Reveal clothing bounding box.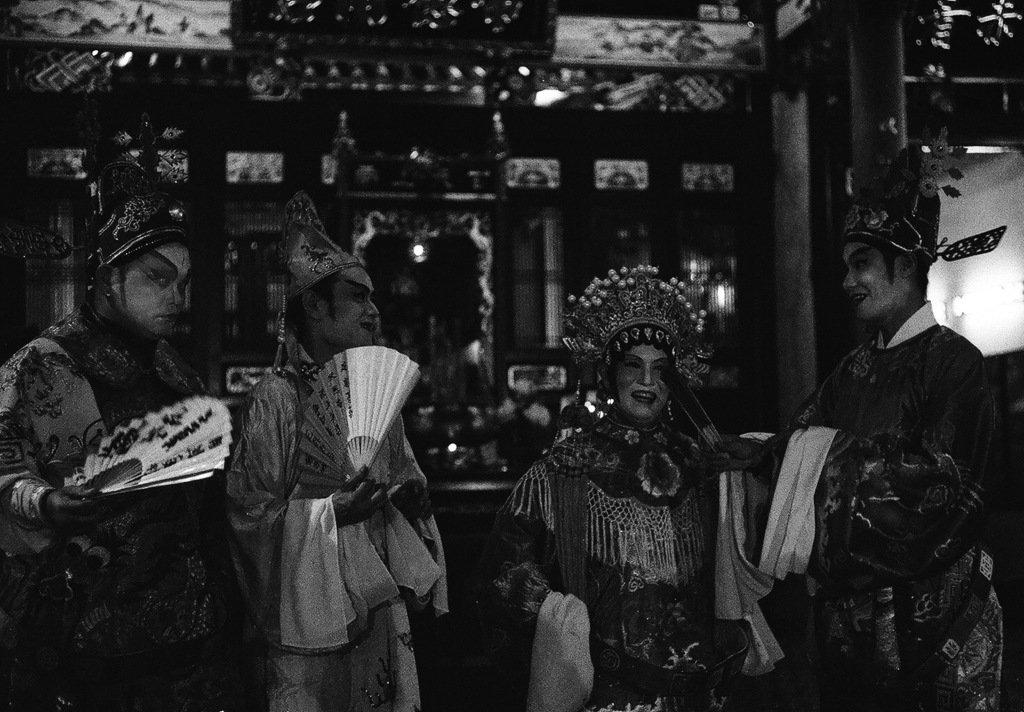
Revealed: <region>230, 375, 457, 711</region>.
